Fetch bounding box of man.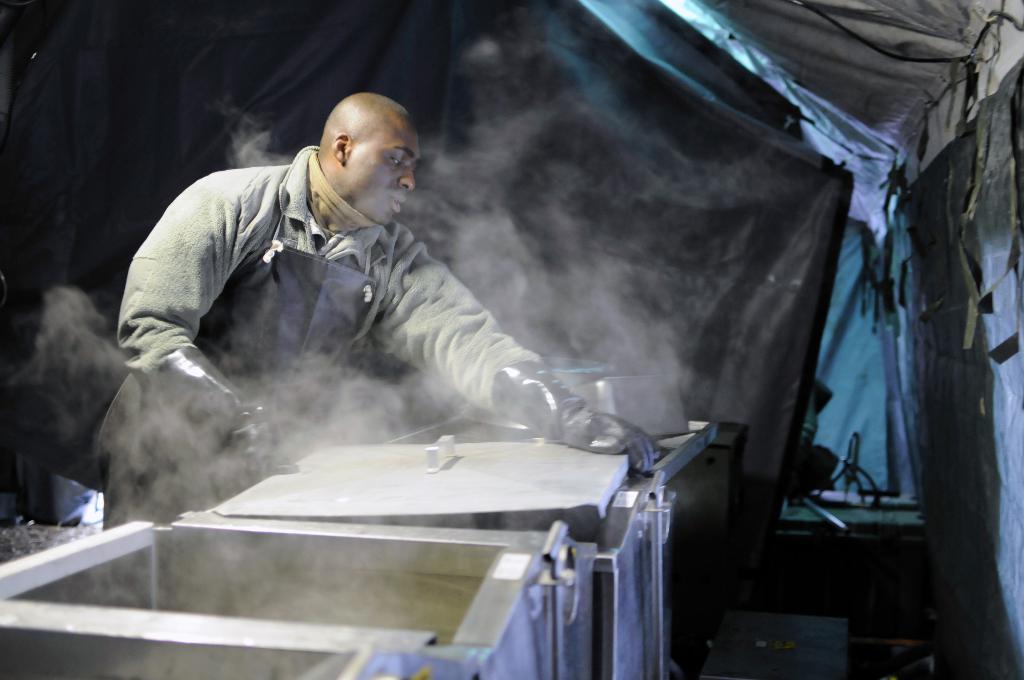
Bbox: bbox=(106, 84, 600, 517).
